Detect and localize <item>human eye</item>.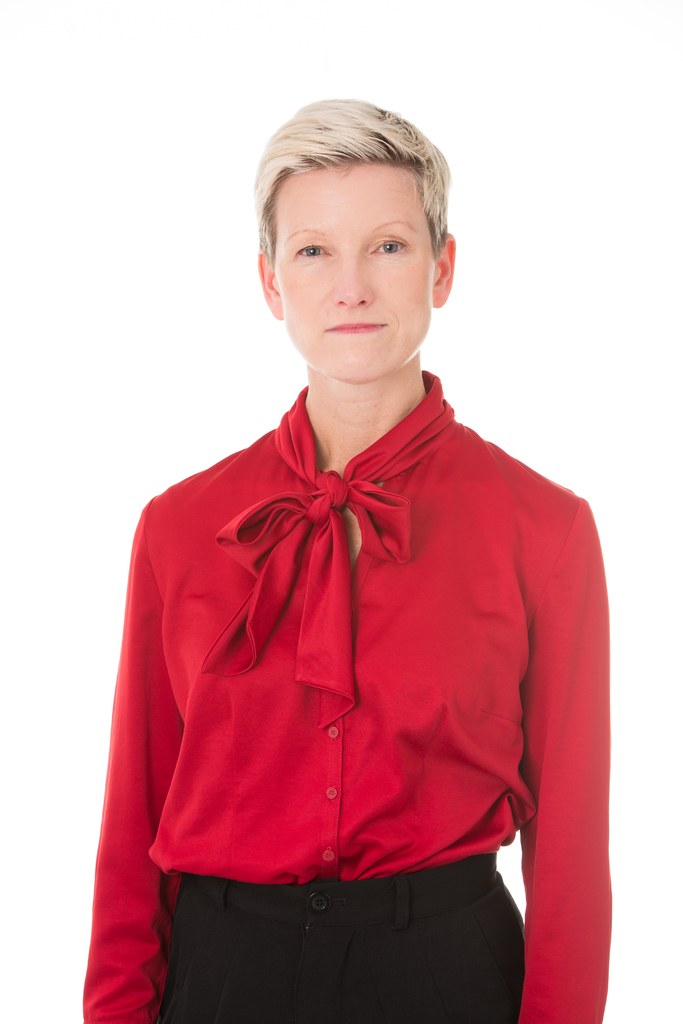
Localized at Rect(370, 232, 411, 259).
